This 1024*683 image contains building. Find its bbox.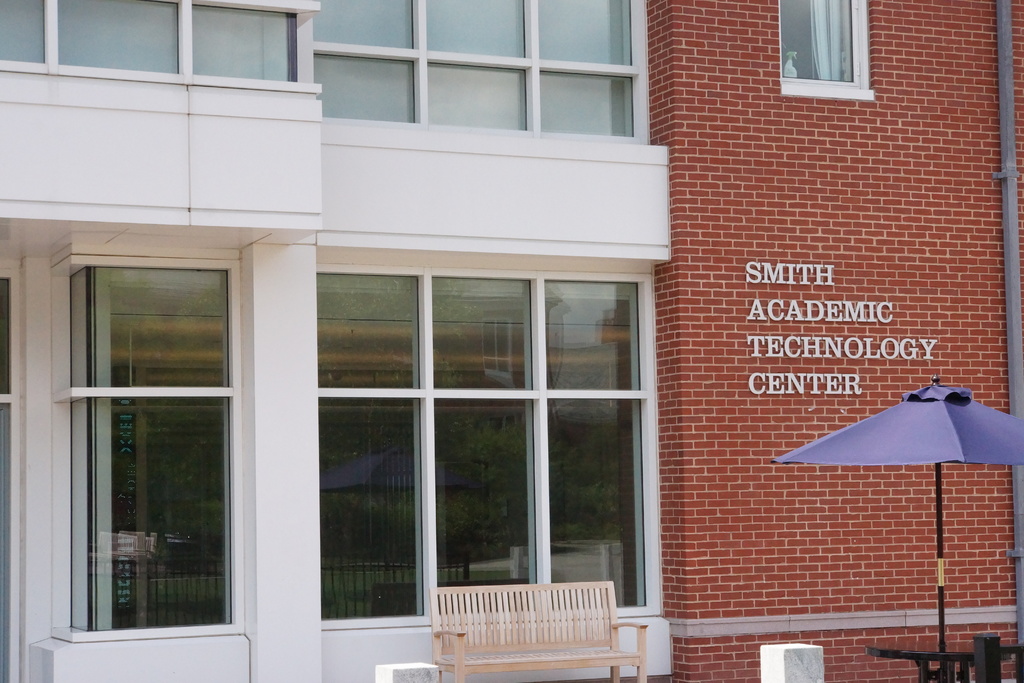
(left=0, top=0, right=1023, bottom=682).
